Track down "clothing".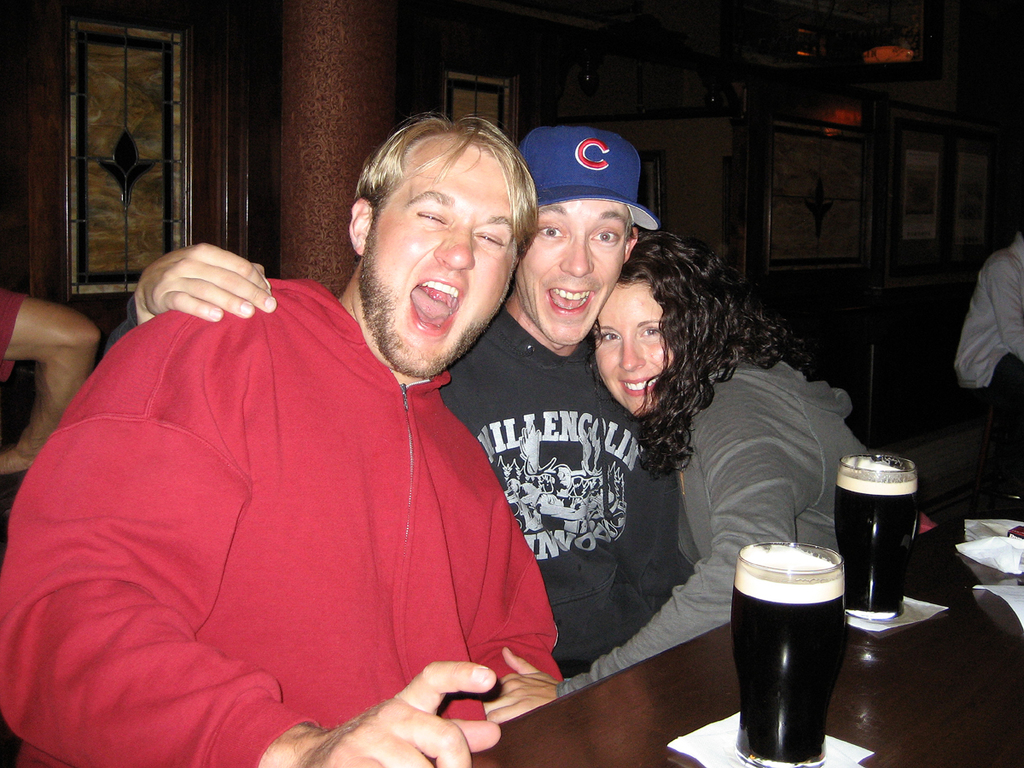
Tracked to box=[0, 290, 18, 381].
